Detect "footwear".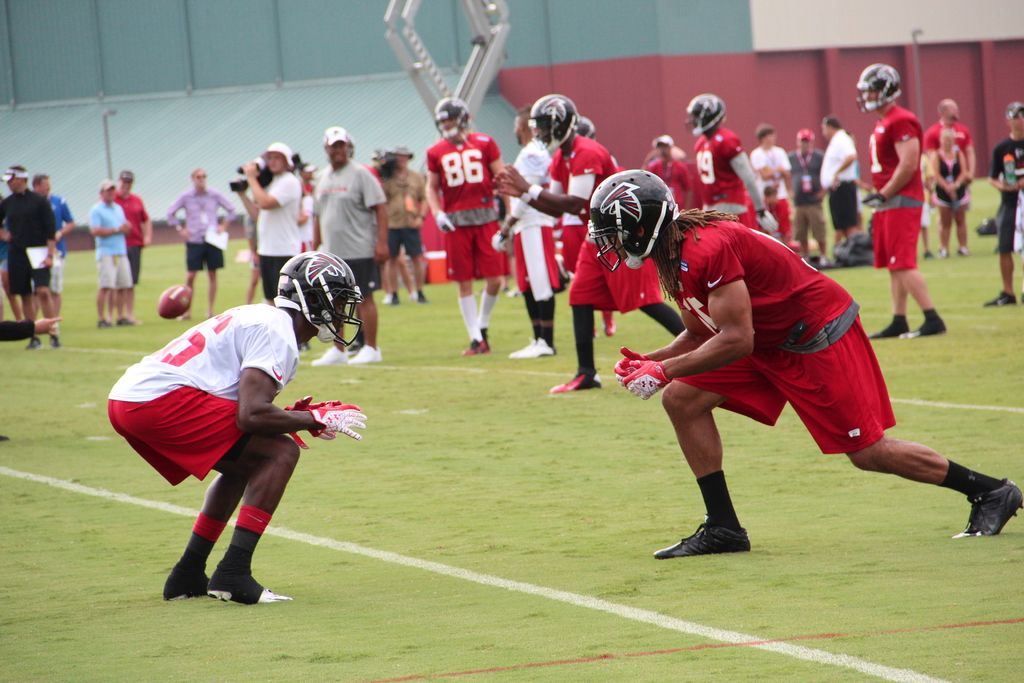
Detected at (544,368,603,390).
